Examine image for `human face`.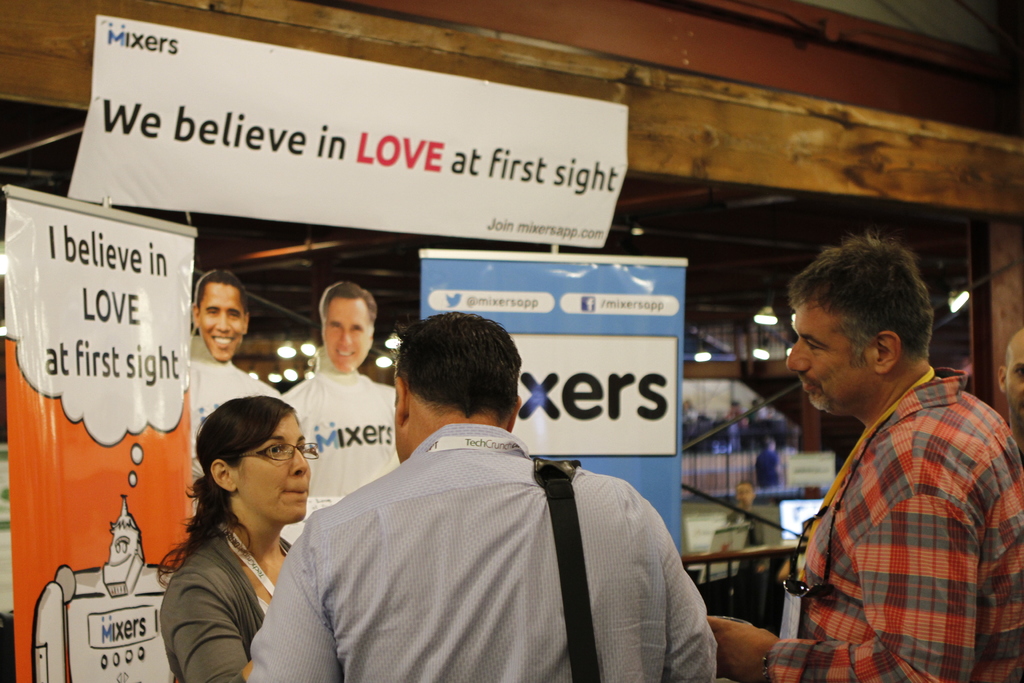
Examination result: [787,297,869,414].
